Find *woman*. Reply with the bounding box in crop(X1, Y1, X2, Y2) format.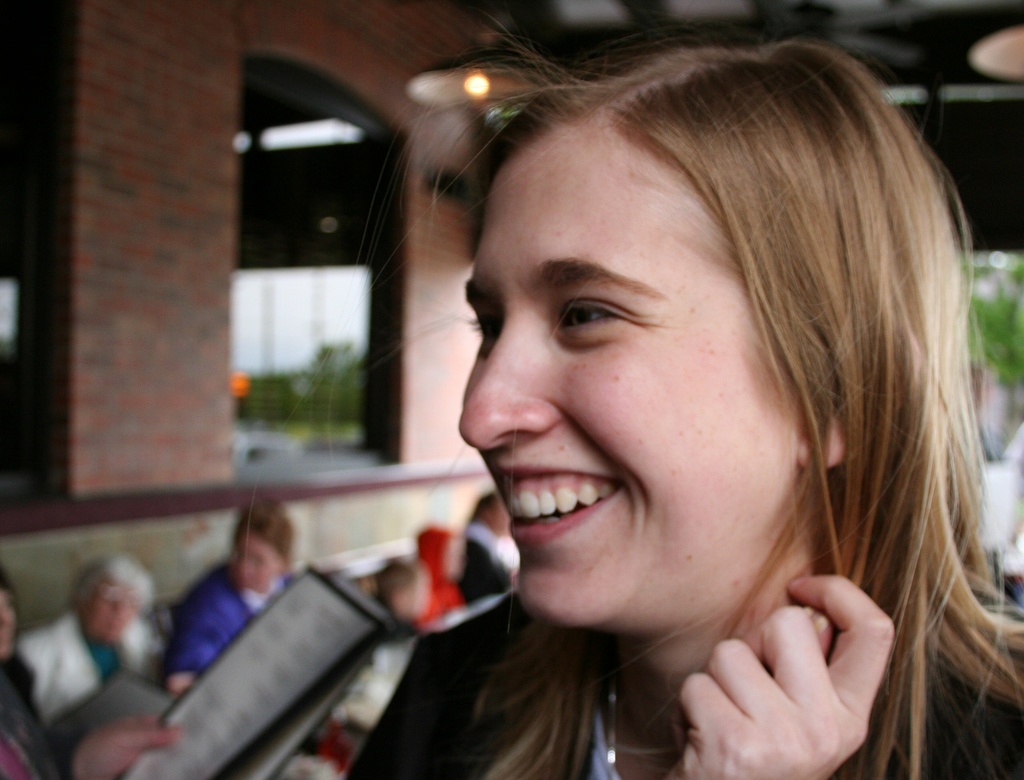
crop(339, 29, 1023, 779).
